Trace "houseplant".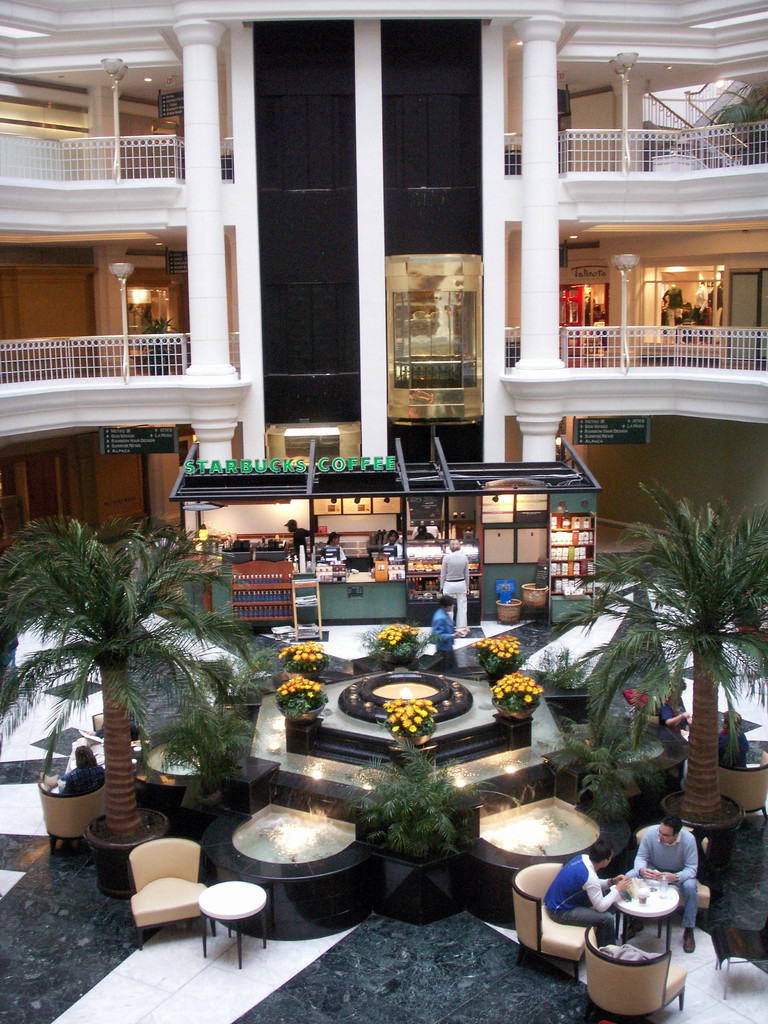
Traced to locate(364, 623, 434, 665).
